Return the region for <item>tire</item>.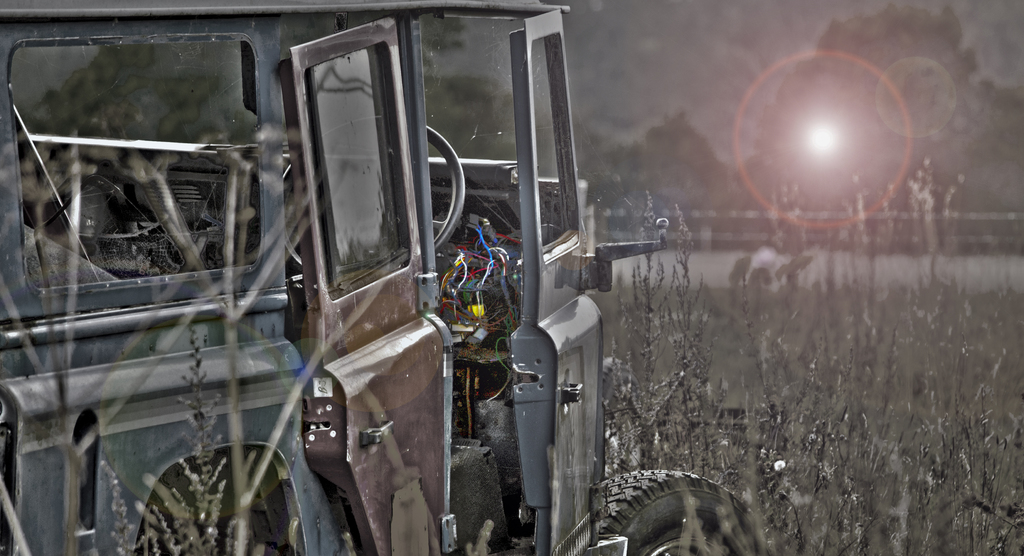
bbox=(584, 468, 749, 552).
